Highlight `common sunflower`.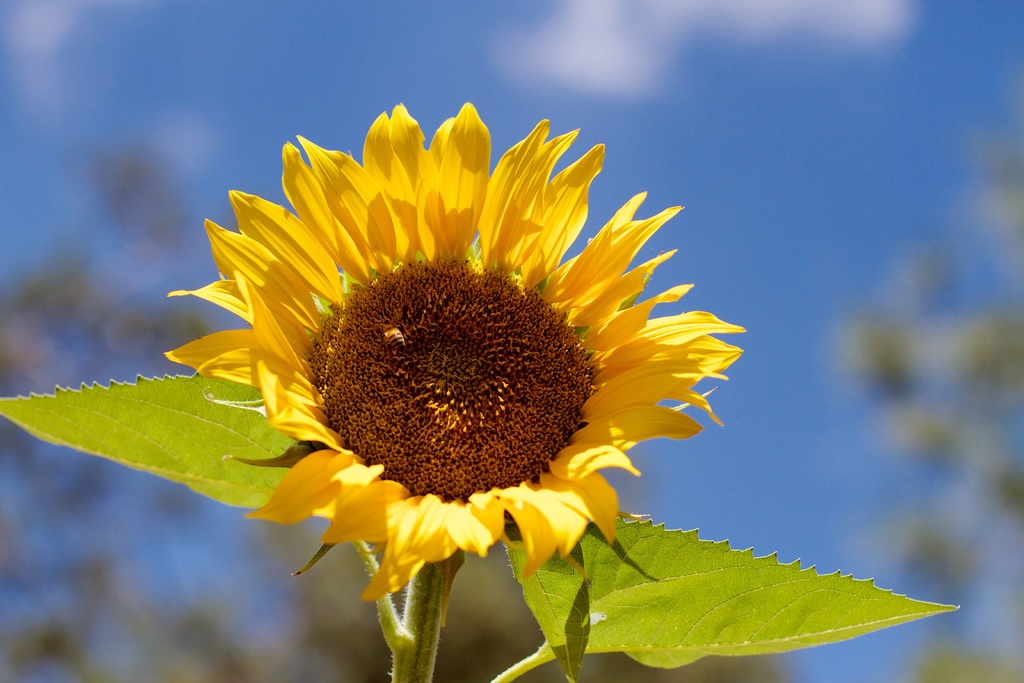
Highlighted region: 172/100/732/612.
